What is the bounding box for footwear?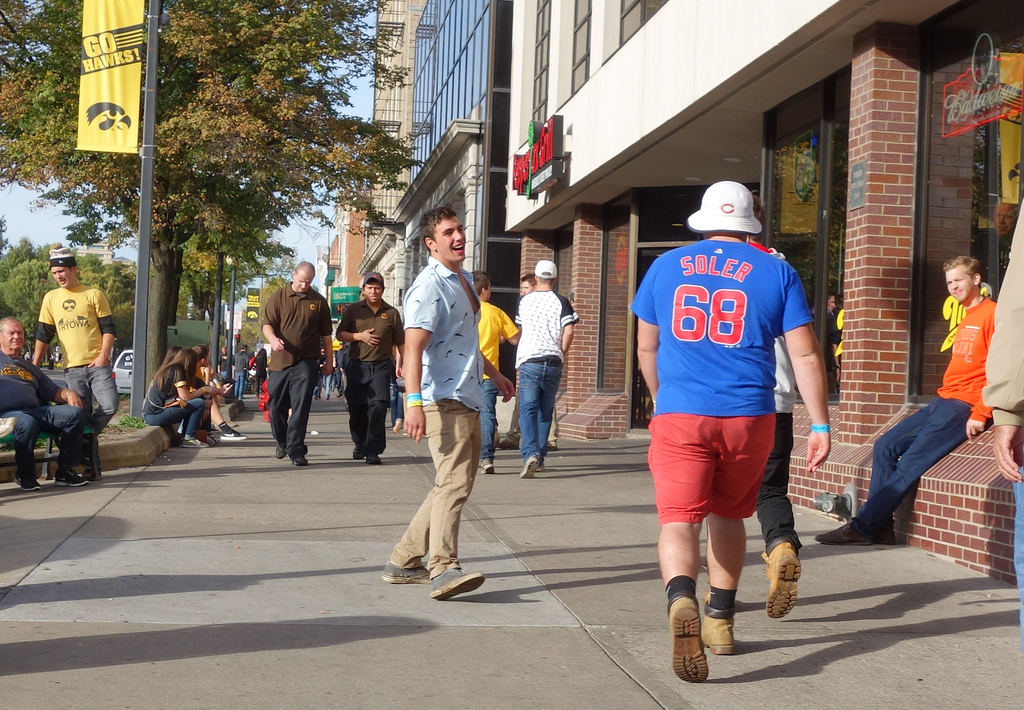
[381, 557, 434, 587].
